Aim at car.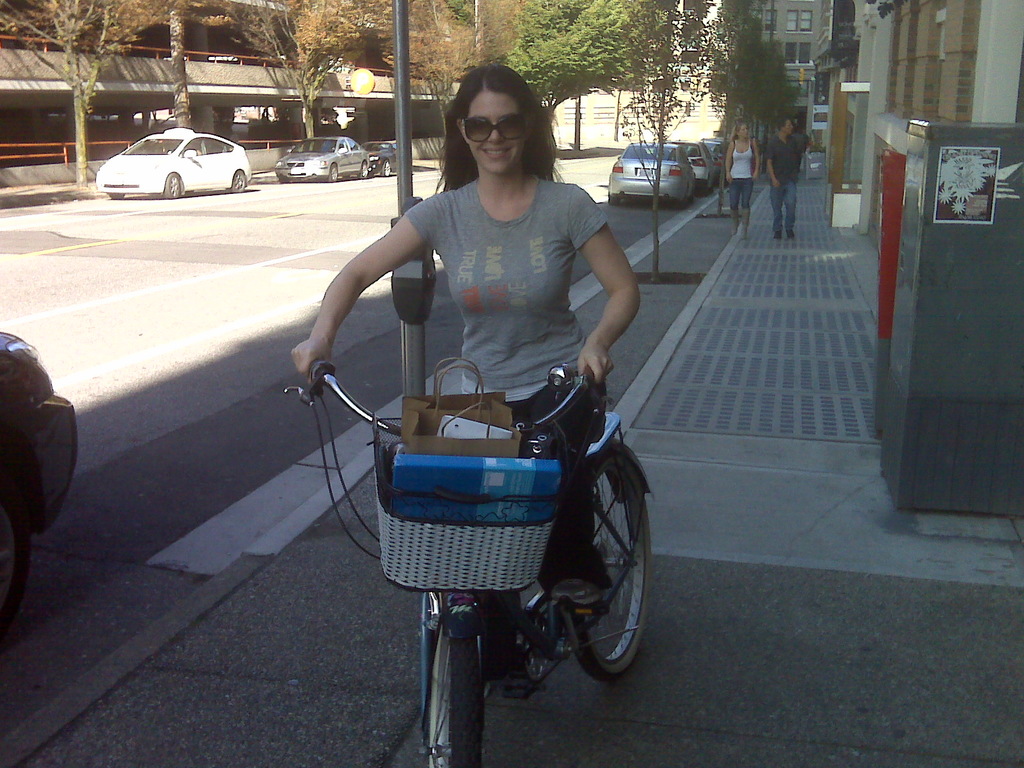
Aimed at <bbox>365, 141, 404, 177</bbox>.
